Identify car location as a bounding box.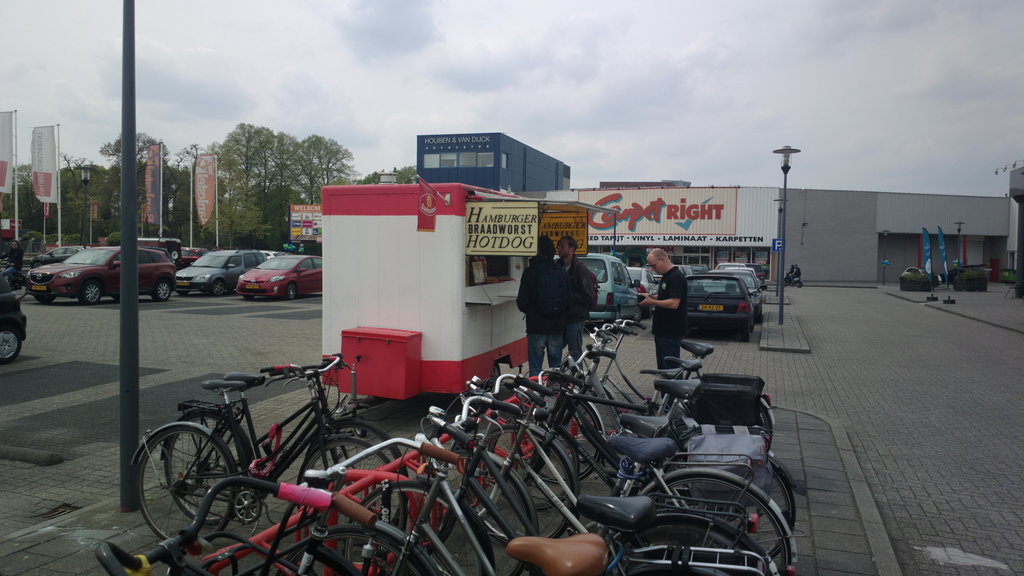
[632,263,666,293].
